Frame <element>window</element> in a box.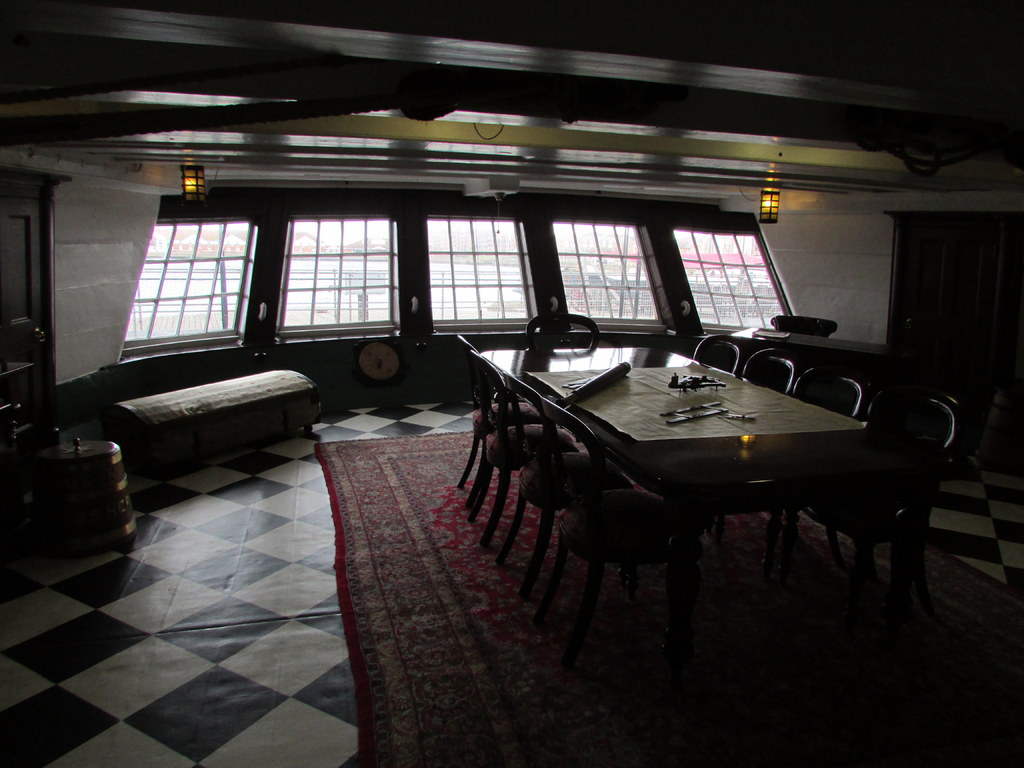
crop(673, 227, 791, 333).
